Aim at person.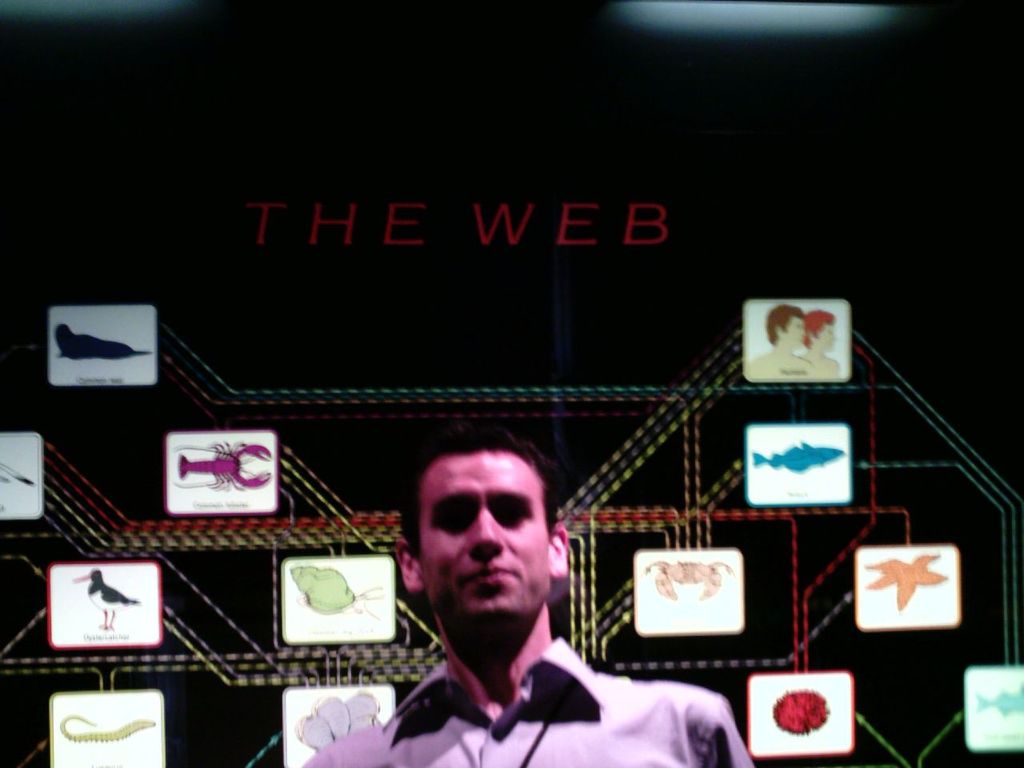
Aimed at bbox(298, 430, 753, 767).
